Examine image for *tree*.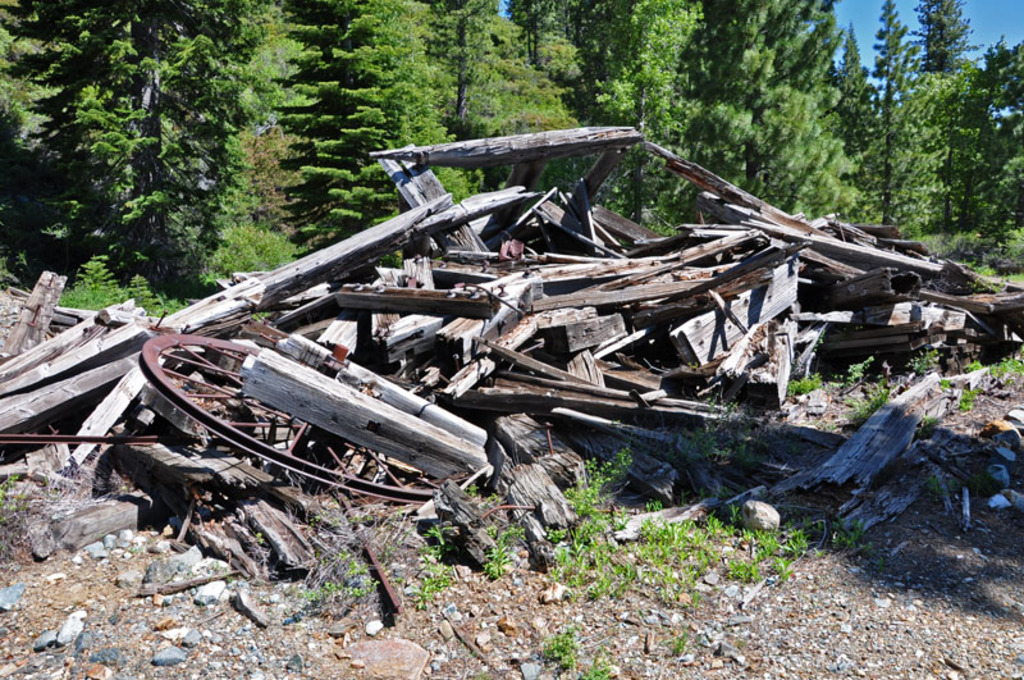
Examination result: (543, 0, 710, 246).
